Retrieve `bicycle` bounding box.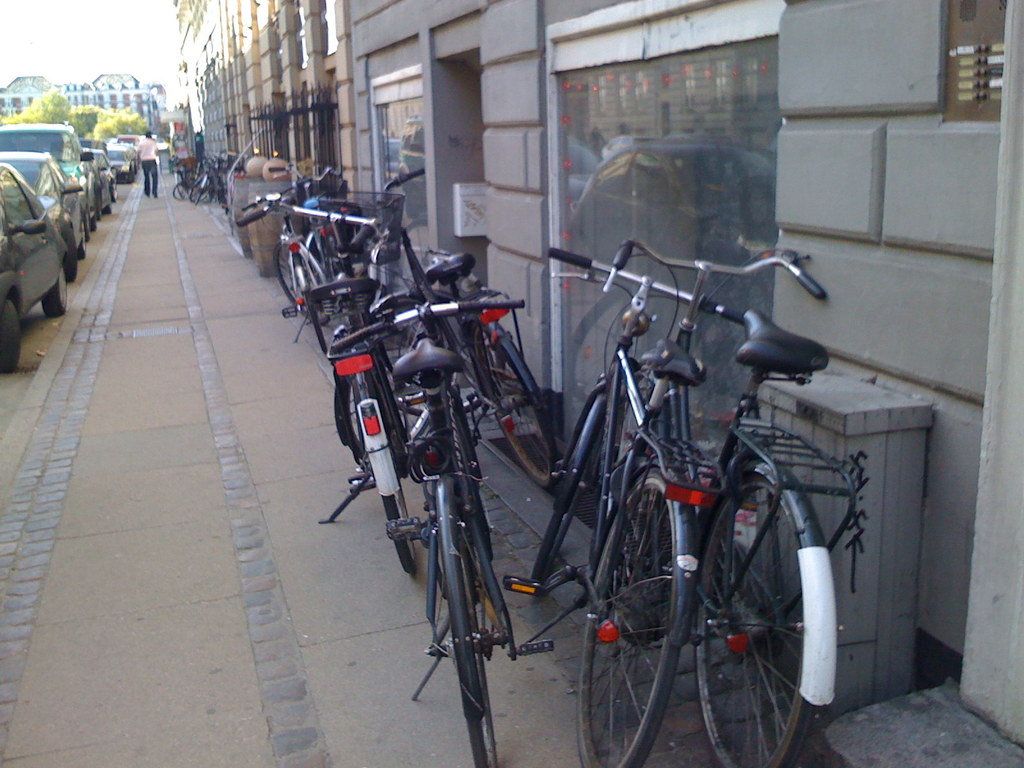
Bounding box: BBox(360, 152, 580, 481).
